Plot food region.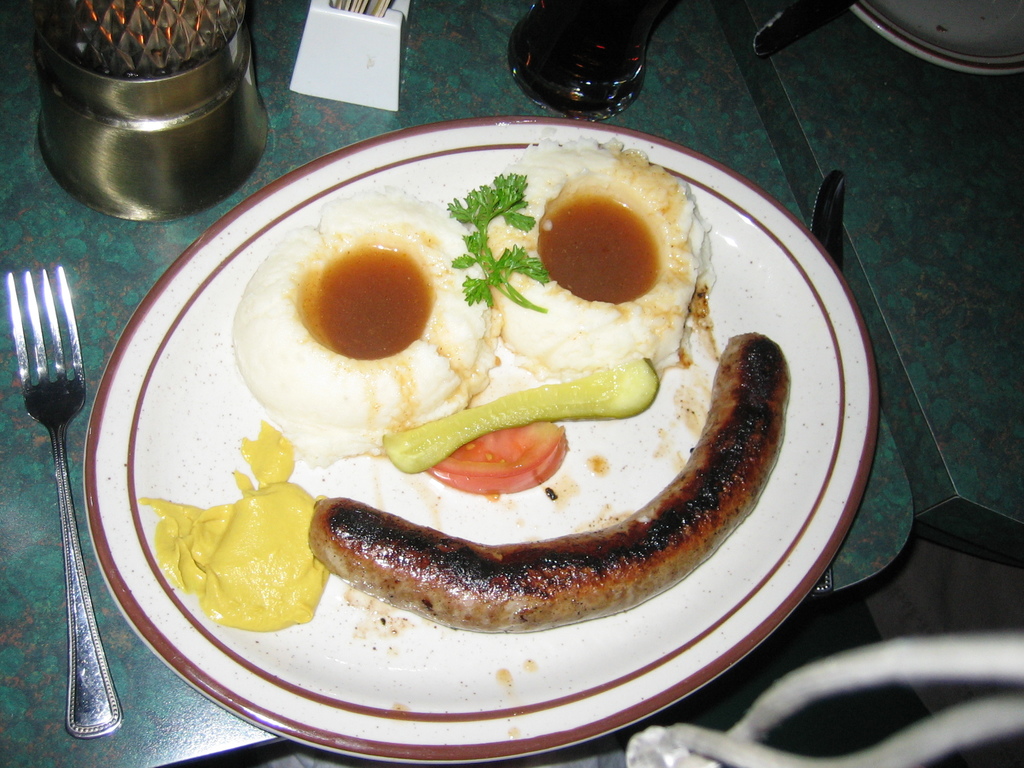
Plotted at BBox(138, 129, 787, 632).
